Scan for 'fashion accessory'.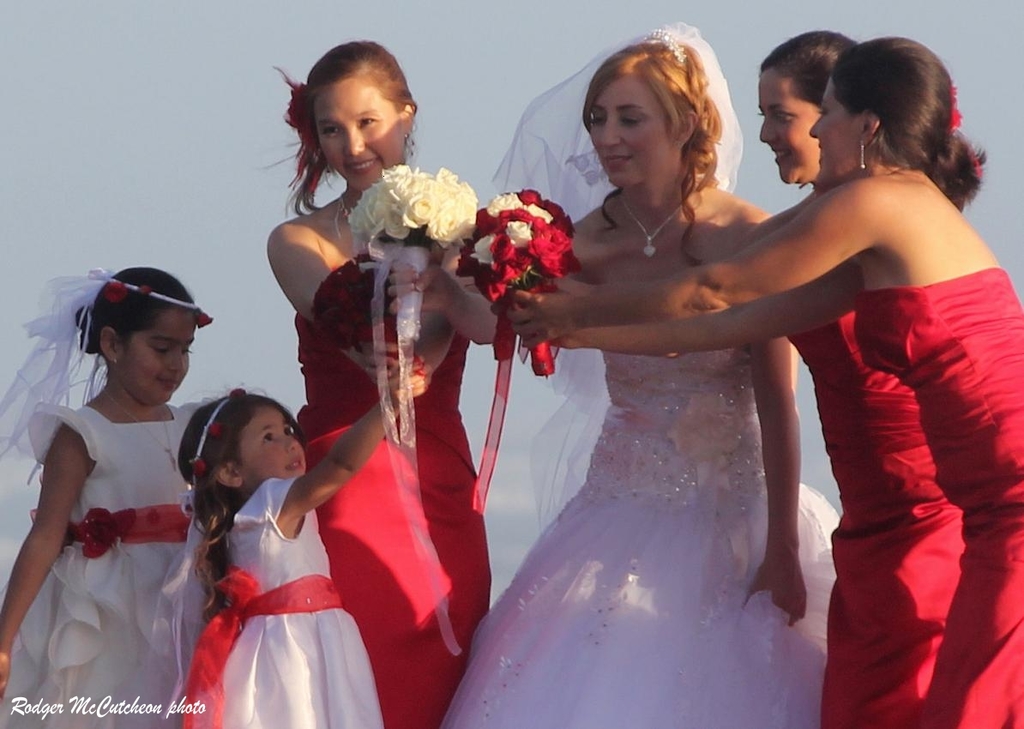
Scan result: bbox(943, 80, 961, 133).
